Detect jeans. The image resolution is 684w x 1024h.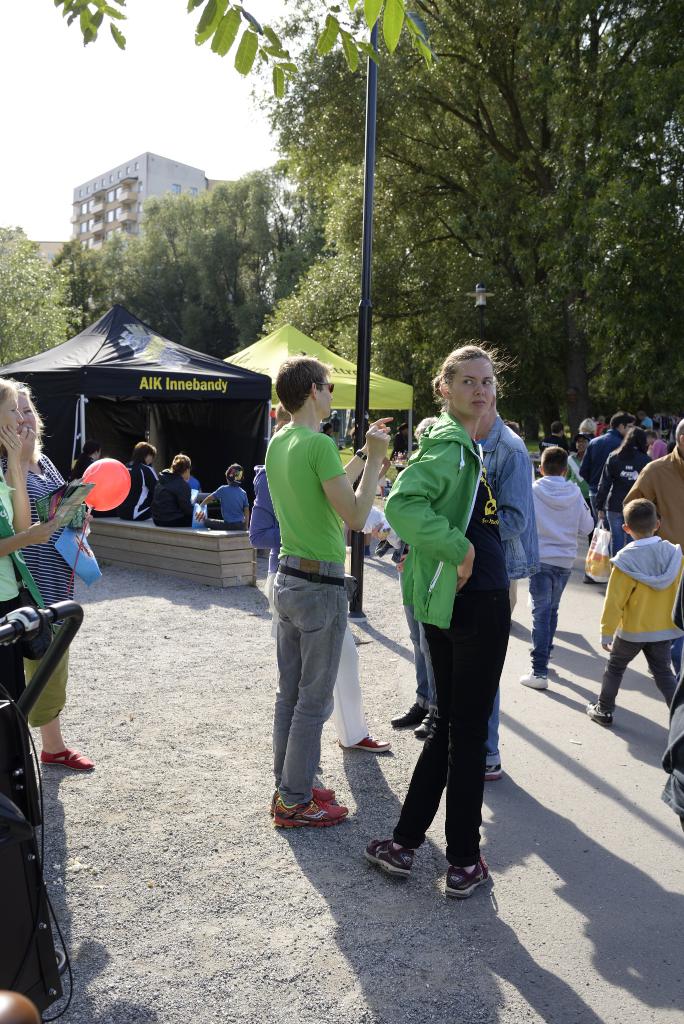
Rect(402, 564, 433, 713).
